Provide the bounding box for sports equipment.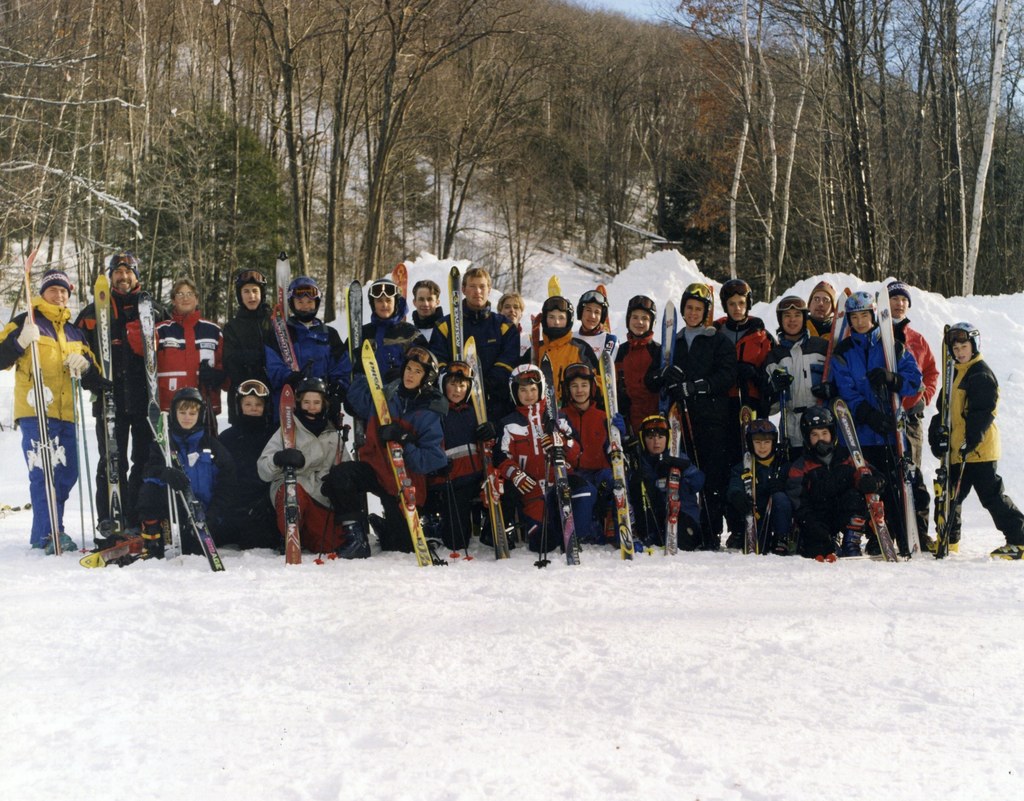
bbox(451, 264, 465, 362).
